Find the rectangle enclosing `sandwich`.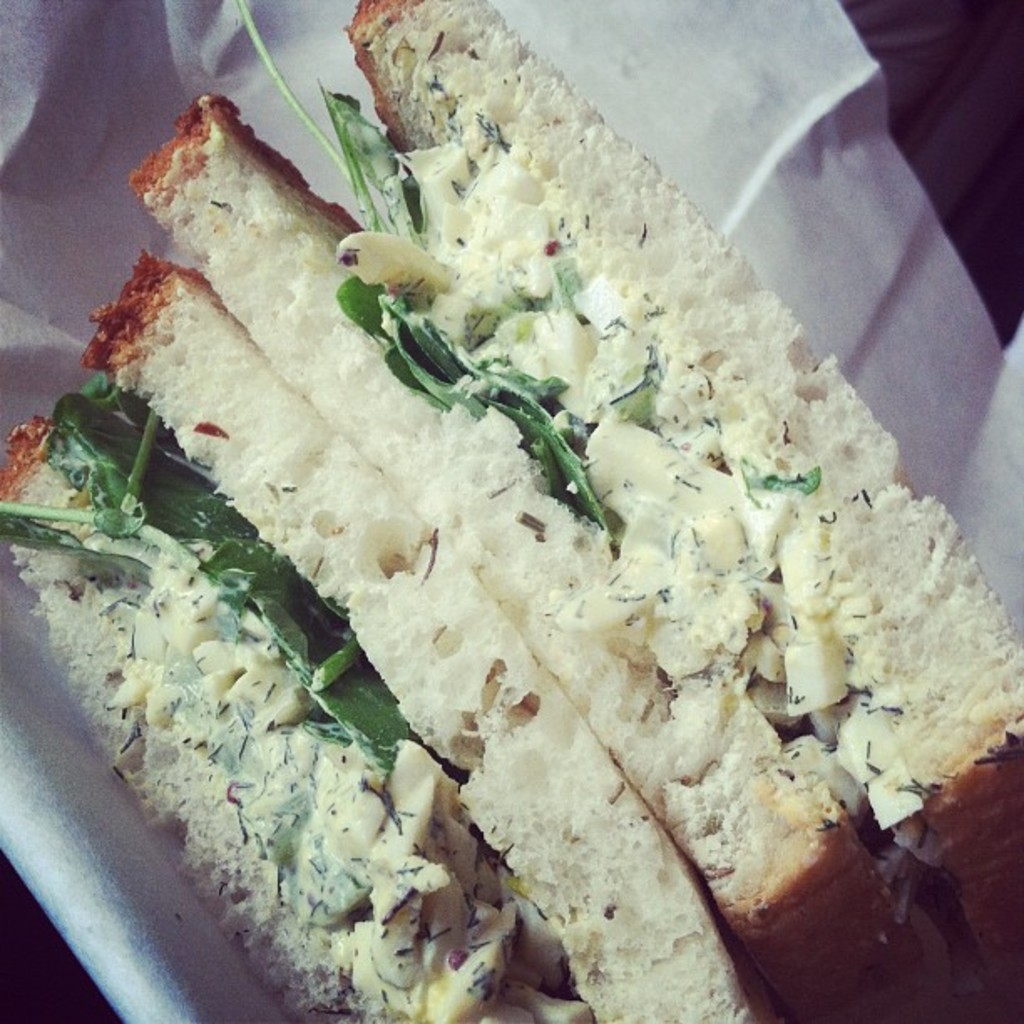
bbox(0, 0, 1022, 1022).
